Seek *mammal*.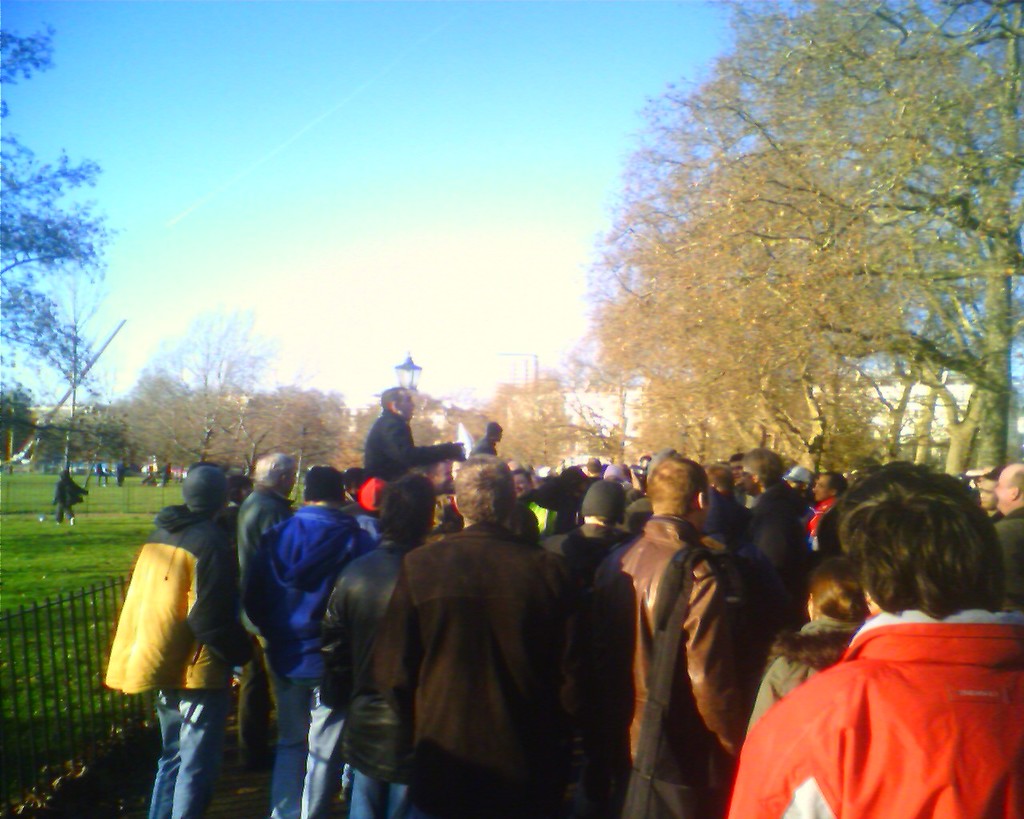
<region>362, 386, 475, 483</region>.
